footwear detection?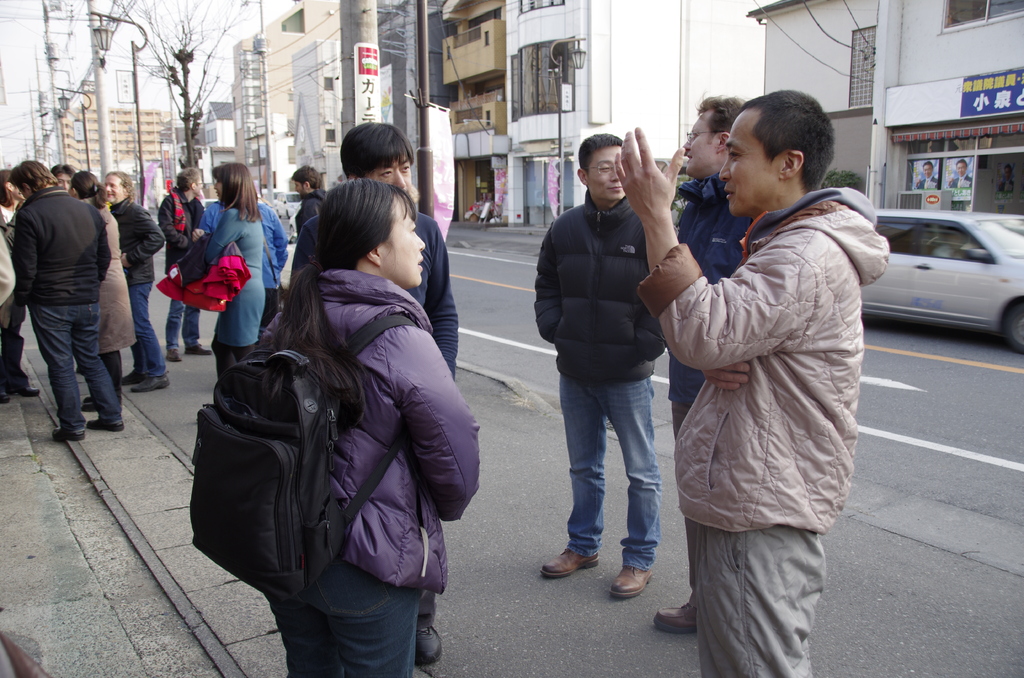
<box>8,376,40,396</box>
